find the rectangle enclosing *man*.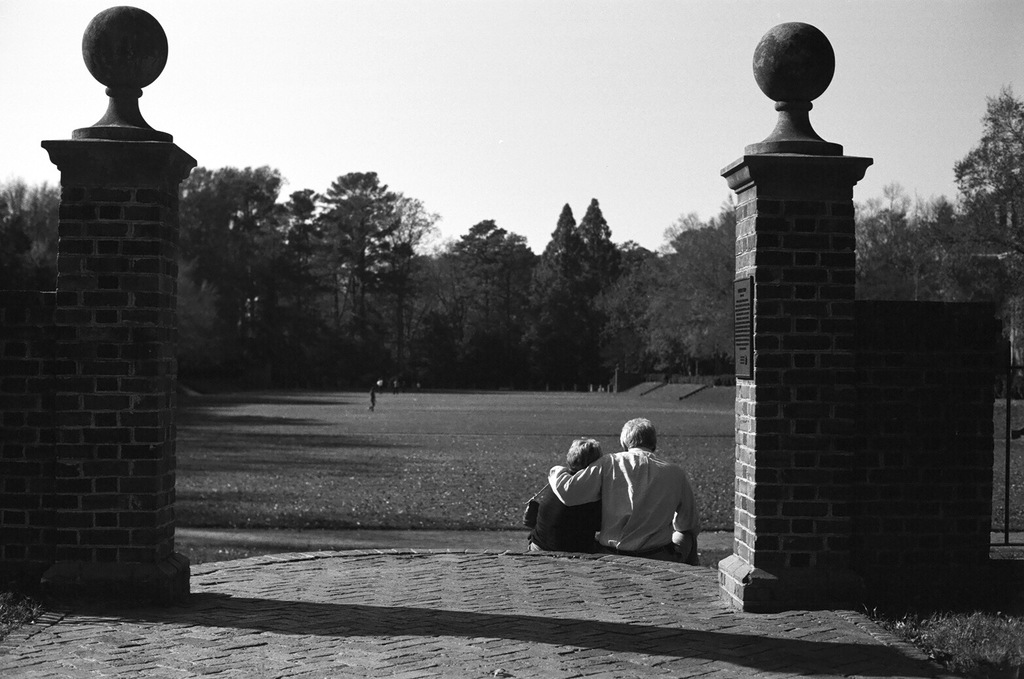
[x1=545, y1=419, x2=697, y2=558].
